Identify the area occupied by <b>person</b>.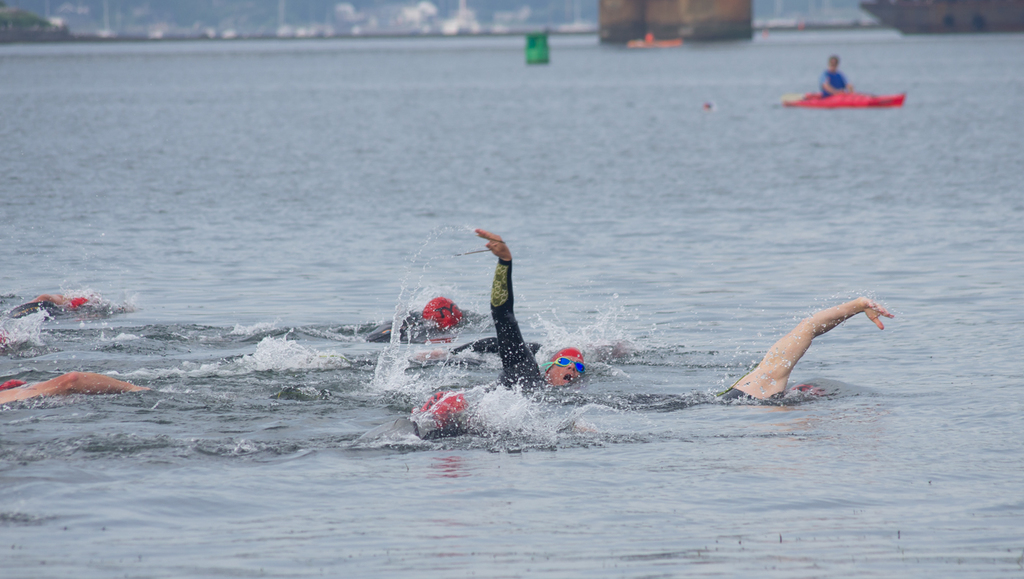
Area: l=817, t=56, r=857, b=99.
